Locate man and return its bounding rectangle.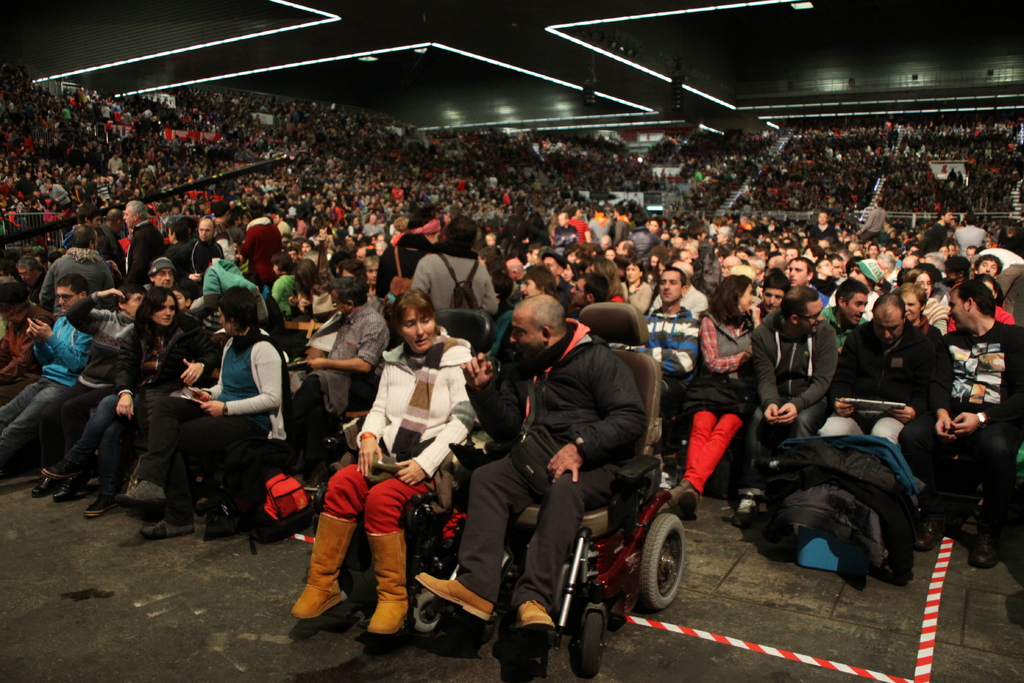
{"left": 120, "top": 203, "right": 168, "bottom": 268}.
